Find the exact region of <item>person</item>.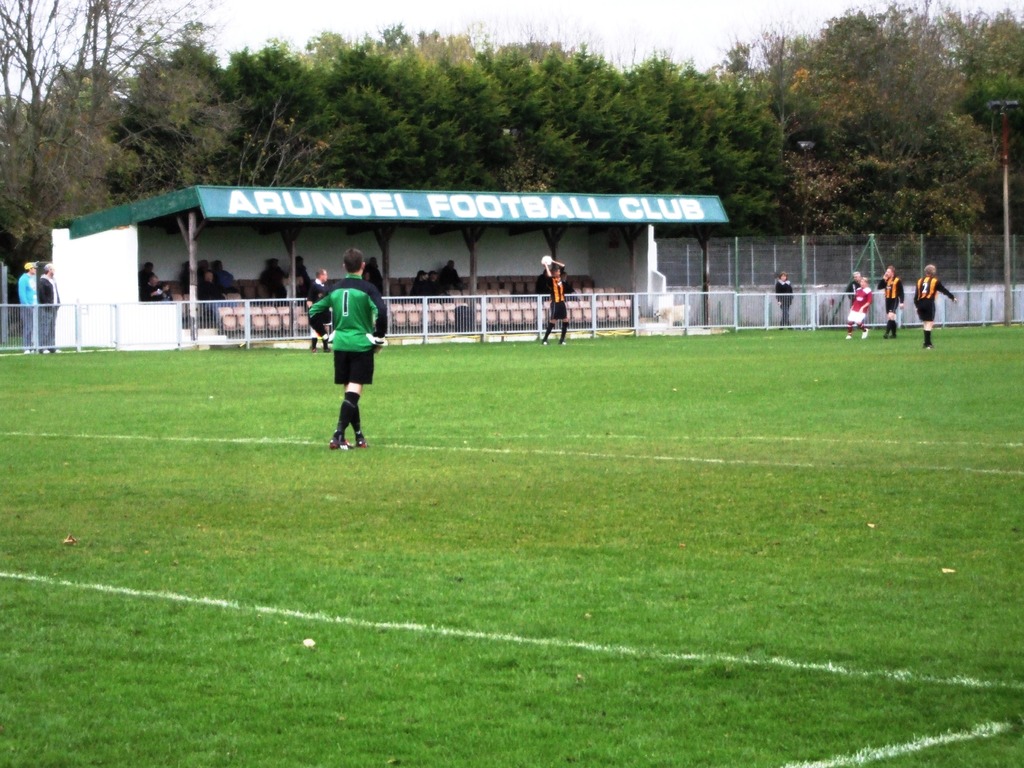
Exact region: [left=195, top=268, right=234, bottom=316].
